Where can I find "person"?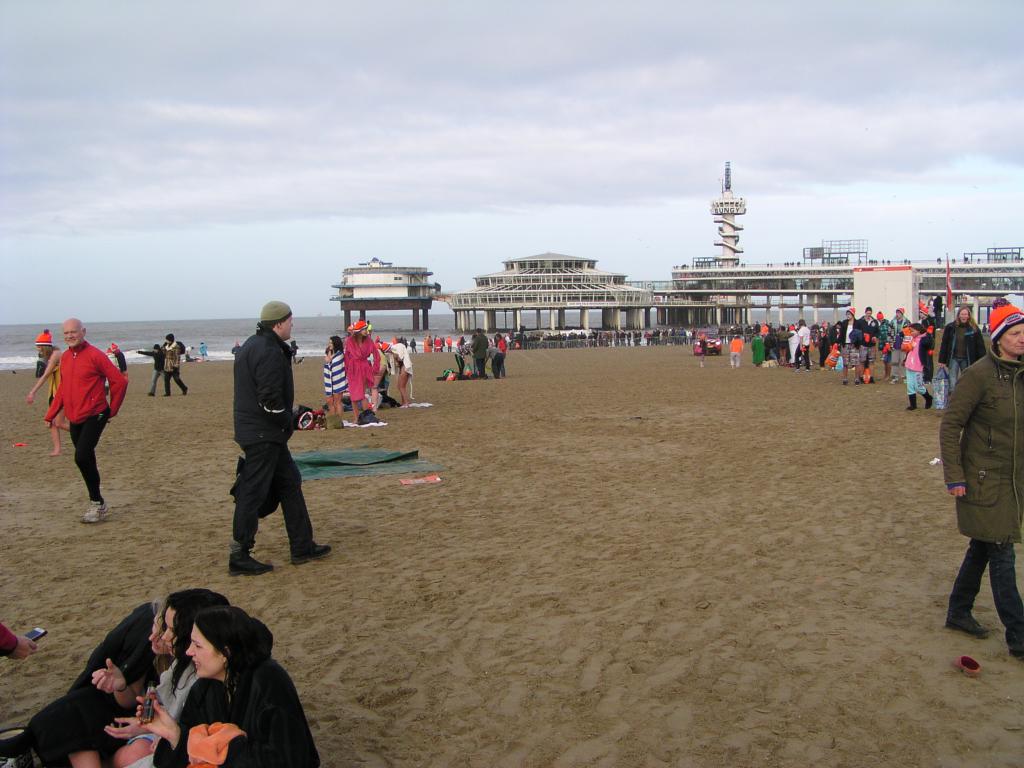
You can find it at 22/327/63/461.
